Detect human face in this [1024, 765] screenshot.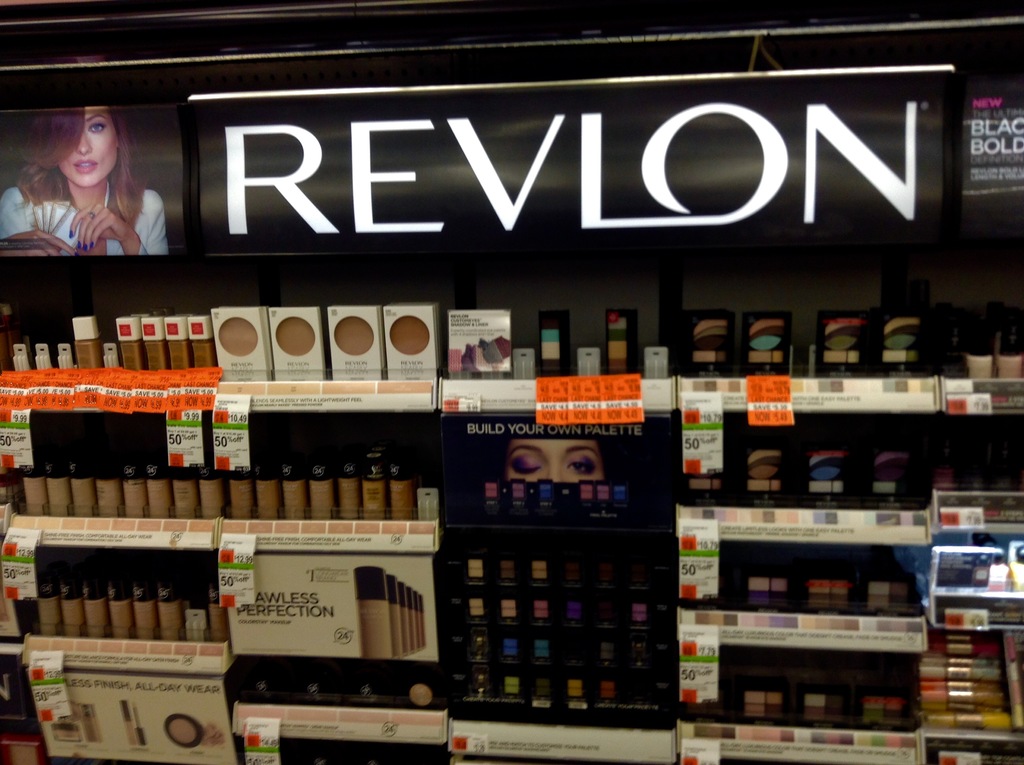
Detection: 58 111 115 190.
